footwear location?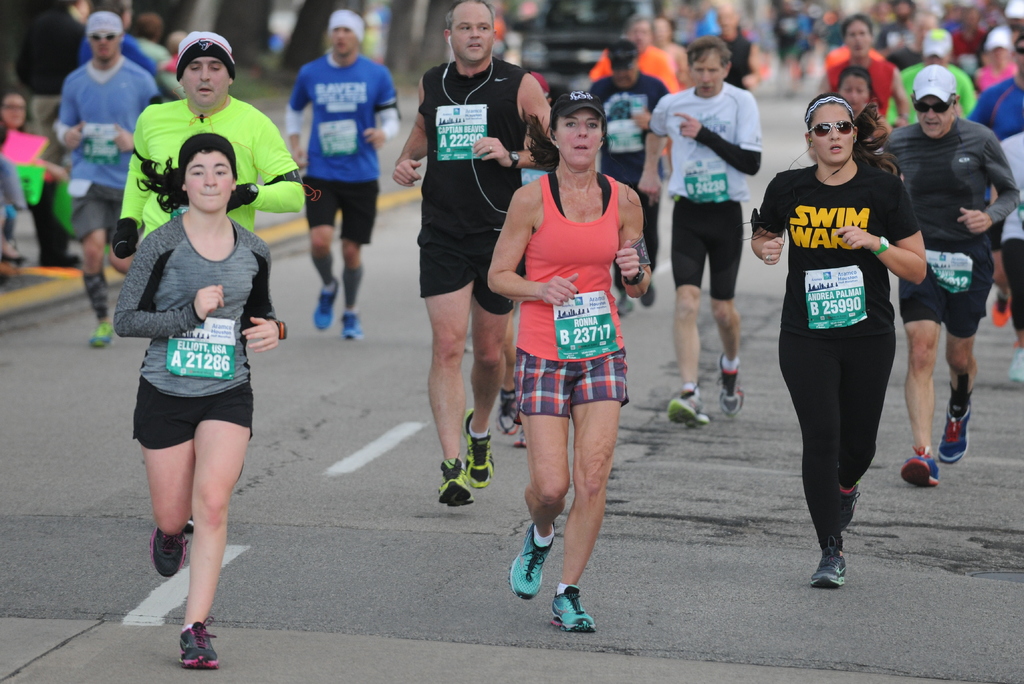
[179, 612, 218, 667]
